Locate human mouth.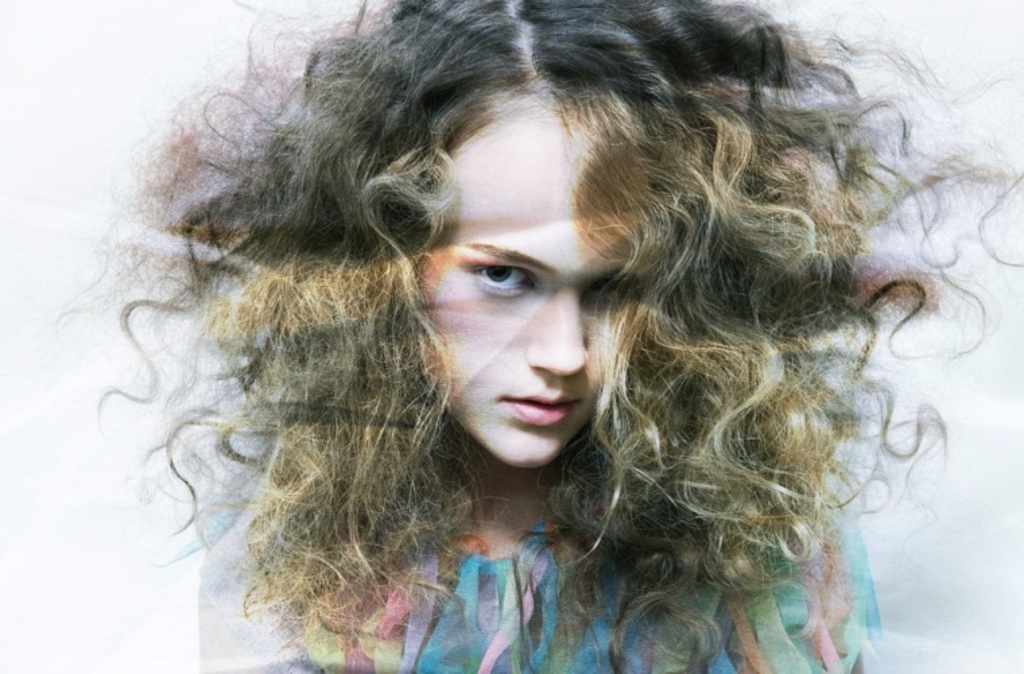
Bounding box: {"left": 499, "top": 391, "right": 585, "bottom": 423}.
